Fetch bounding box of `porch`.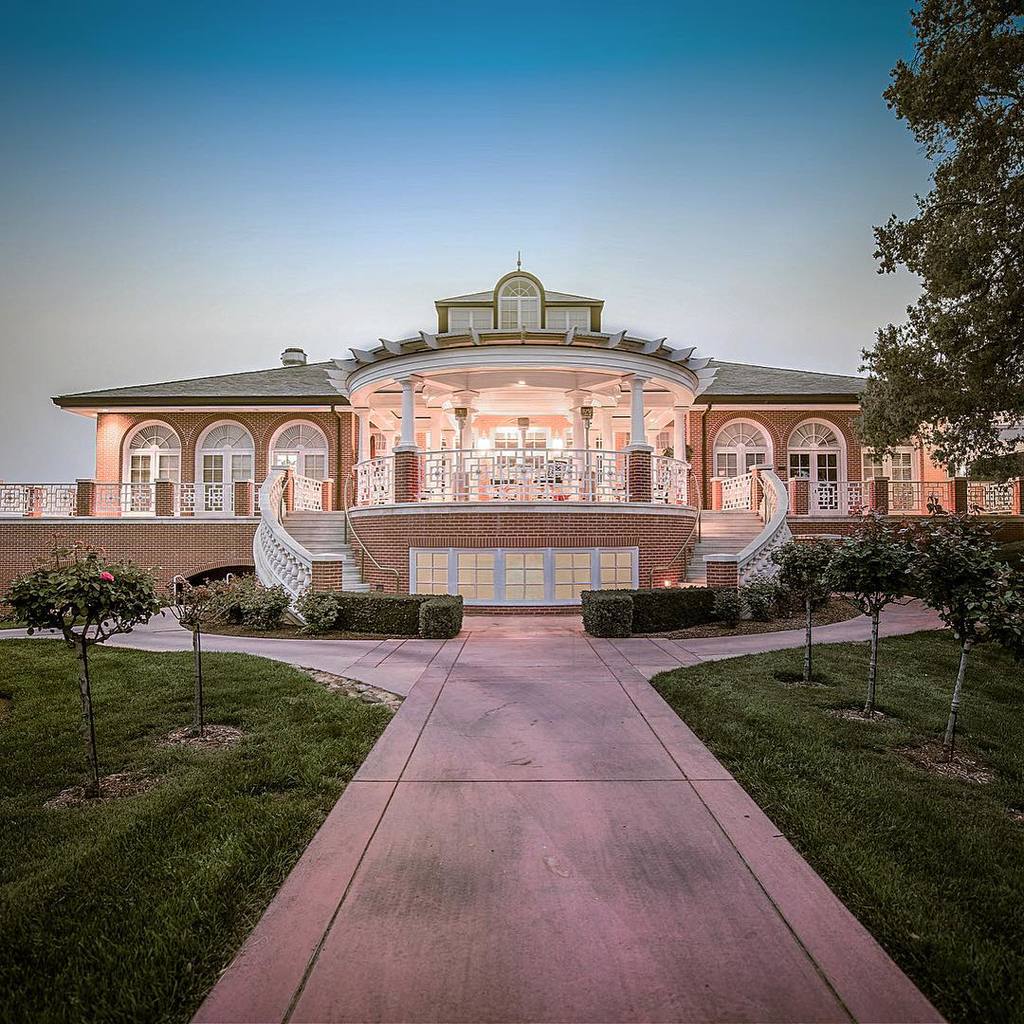
Bbox: (x1=0, y1=476, x2=386, y2=621).
